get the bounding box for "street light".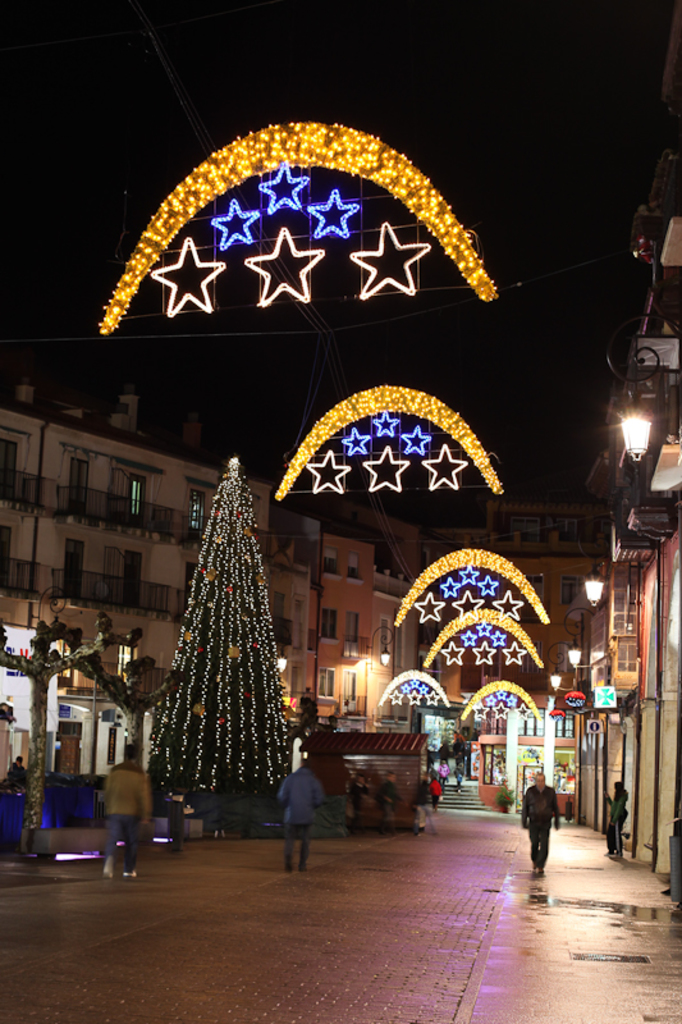
Rect(601, 335, 663, 500).
